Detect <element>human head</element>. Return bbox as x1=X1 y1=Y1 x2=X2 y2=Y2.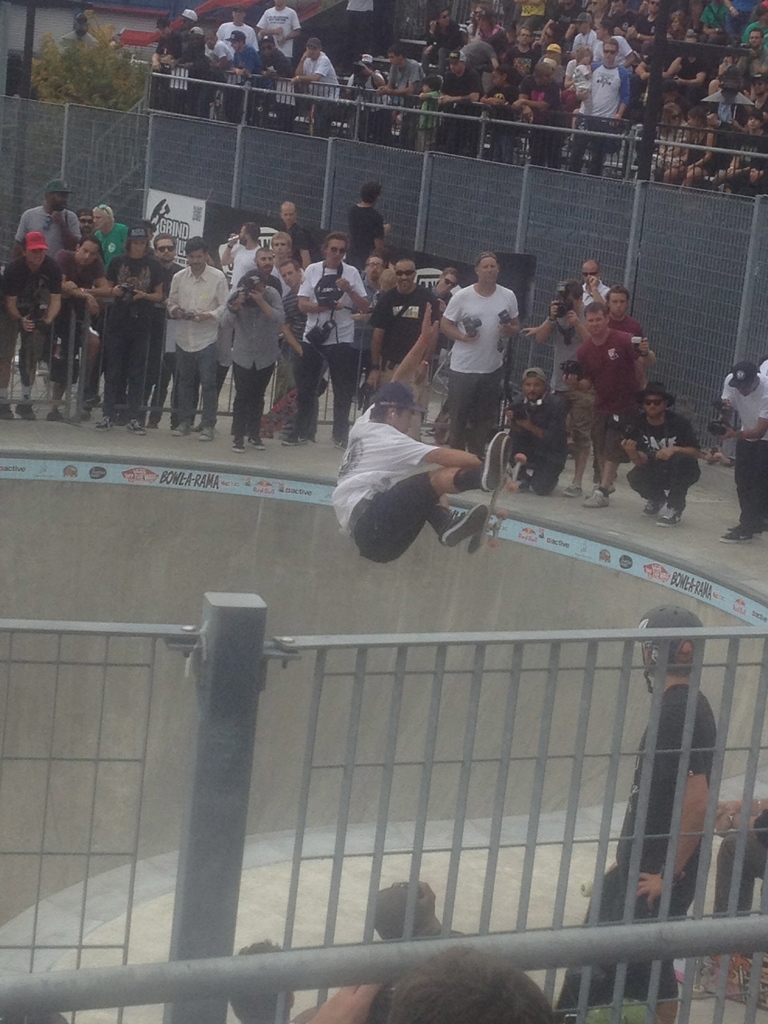
x1=648 y1=0 x2=664 y2=15.
